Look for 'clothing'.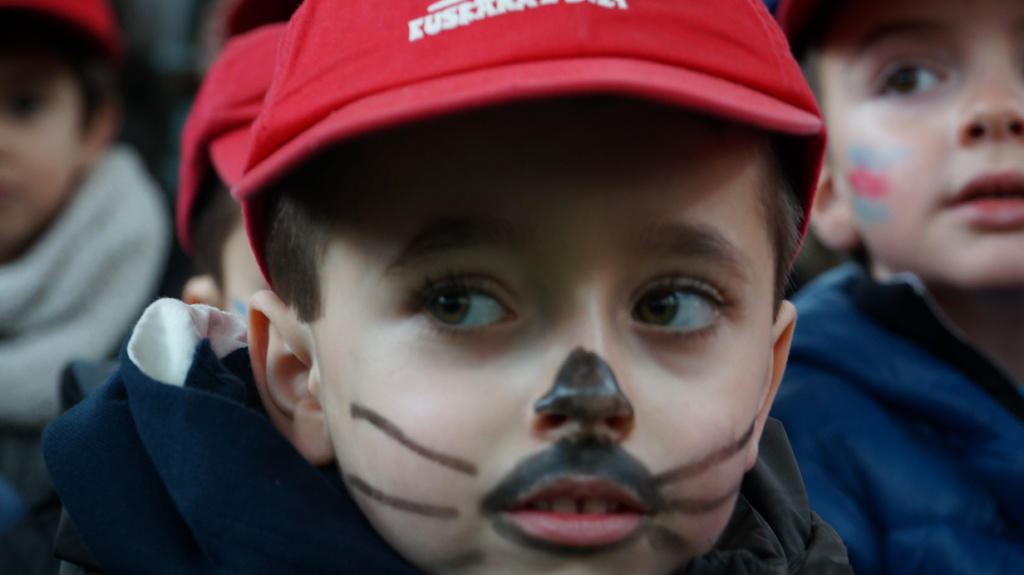
Found: x1=3, y1=0, x2=129, y2=79.
